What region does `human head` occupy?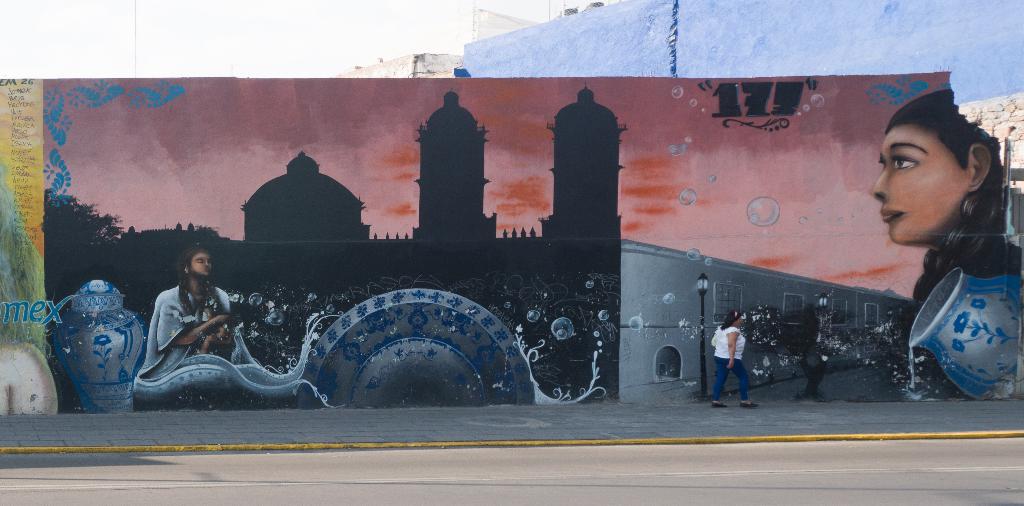
(left=723, top=308, right=744, bottom=329).
